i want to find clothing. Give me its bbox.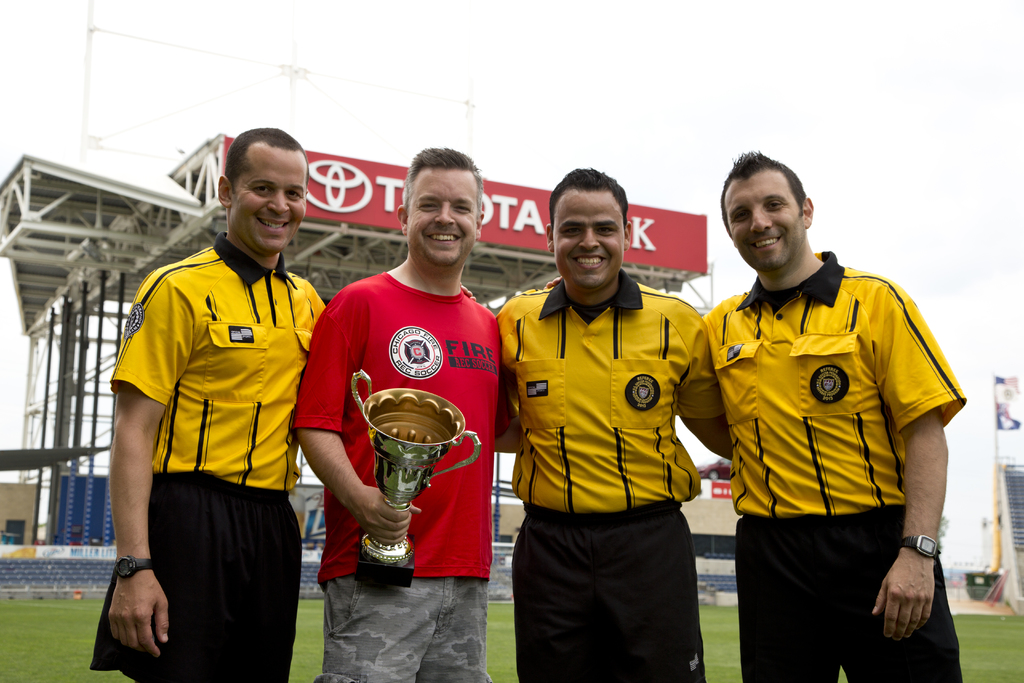
detection(108, 206, 316, 650).
